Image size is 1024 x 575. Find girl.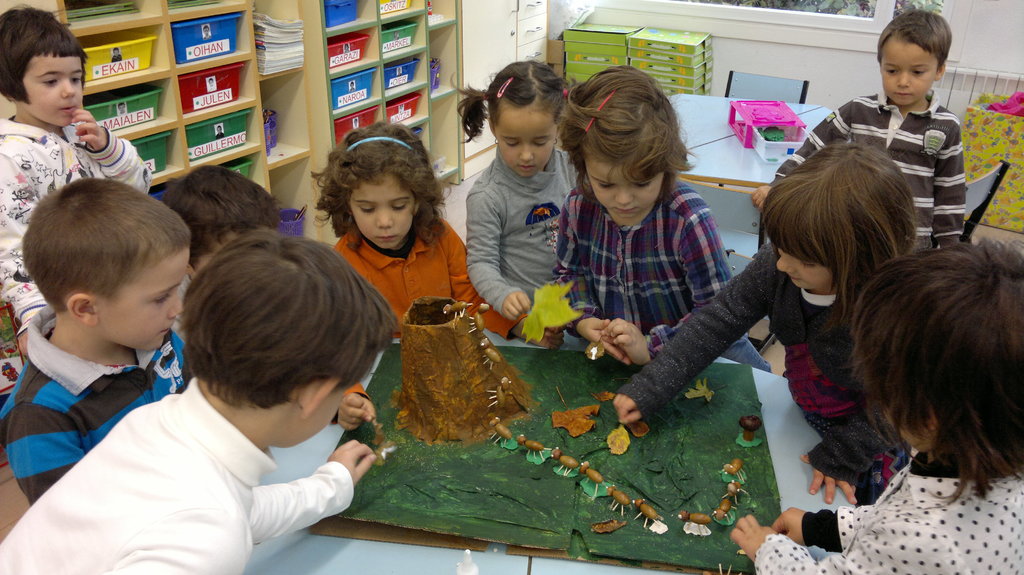
bbox(732, 237, 1023, 574).
